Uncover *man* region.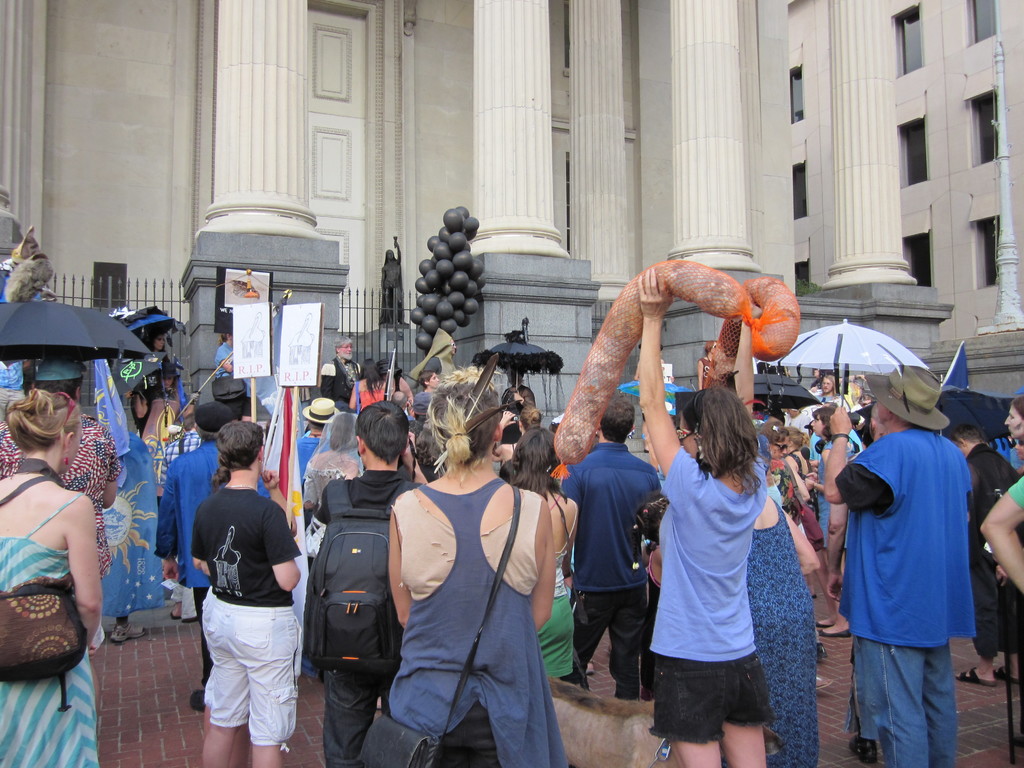
Uncovered: pyautogui.locateOnScreen(561, 399, 661, 701).
